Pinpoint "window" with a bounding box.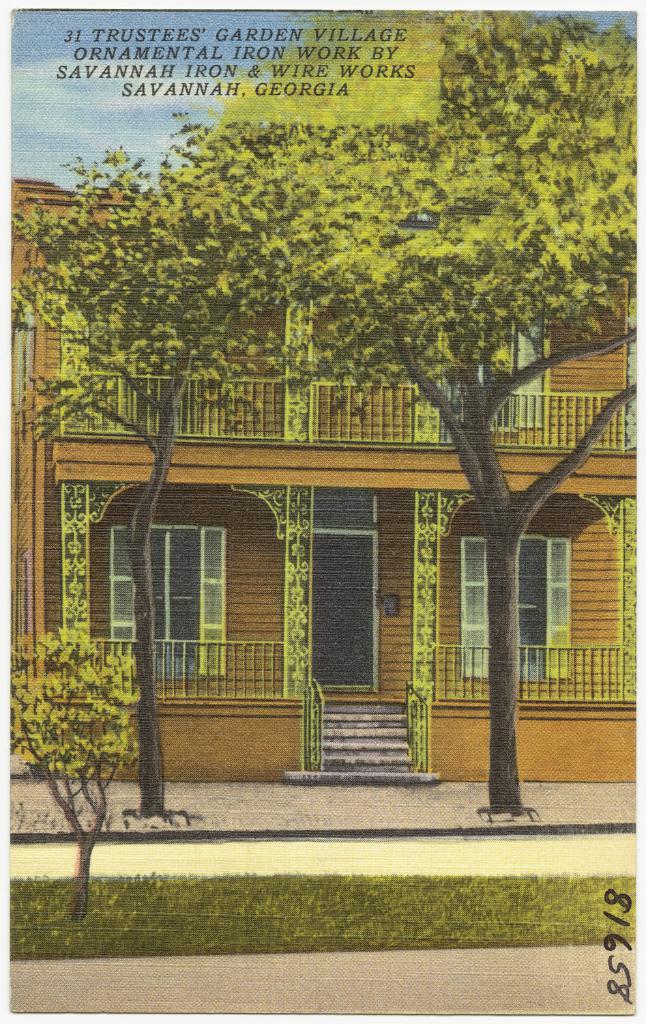
(105,533,226,682).
